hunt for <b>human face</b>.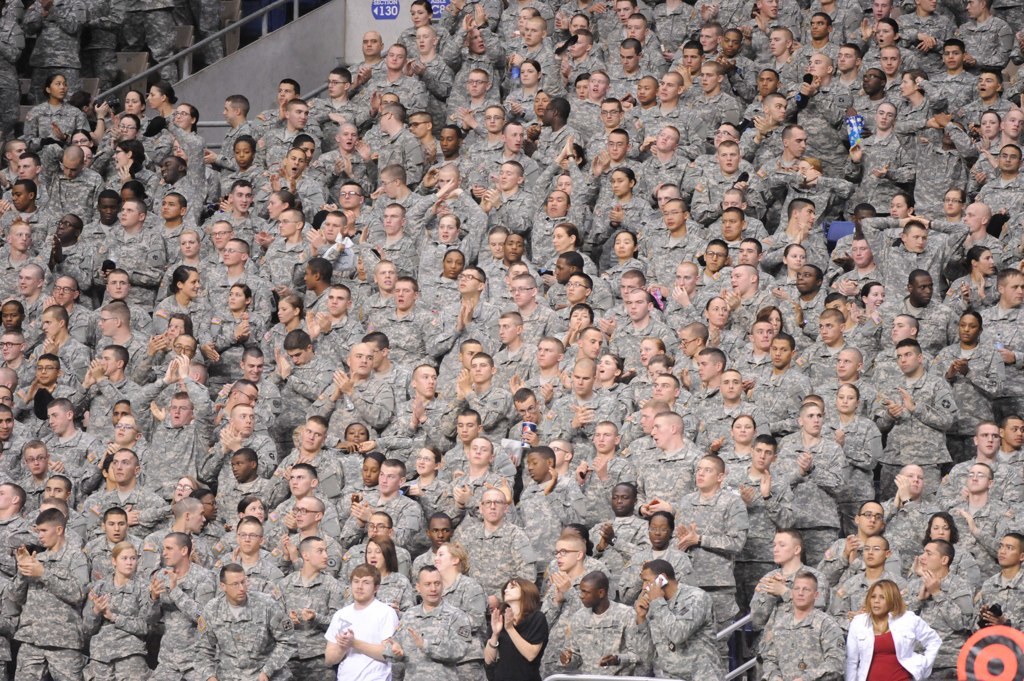
Hunted down at (x1=386, y1=44, x2=408, y2=68).
